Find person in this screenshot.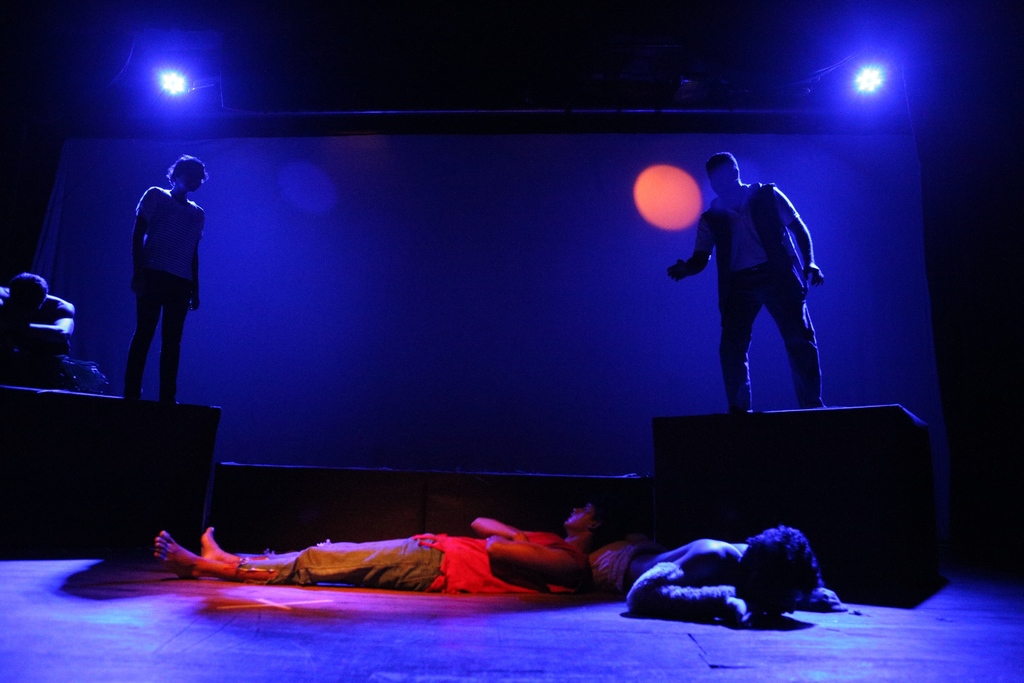
The bounding box for person is <box>678,142,836,436</box>.
